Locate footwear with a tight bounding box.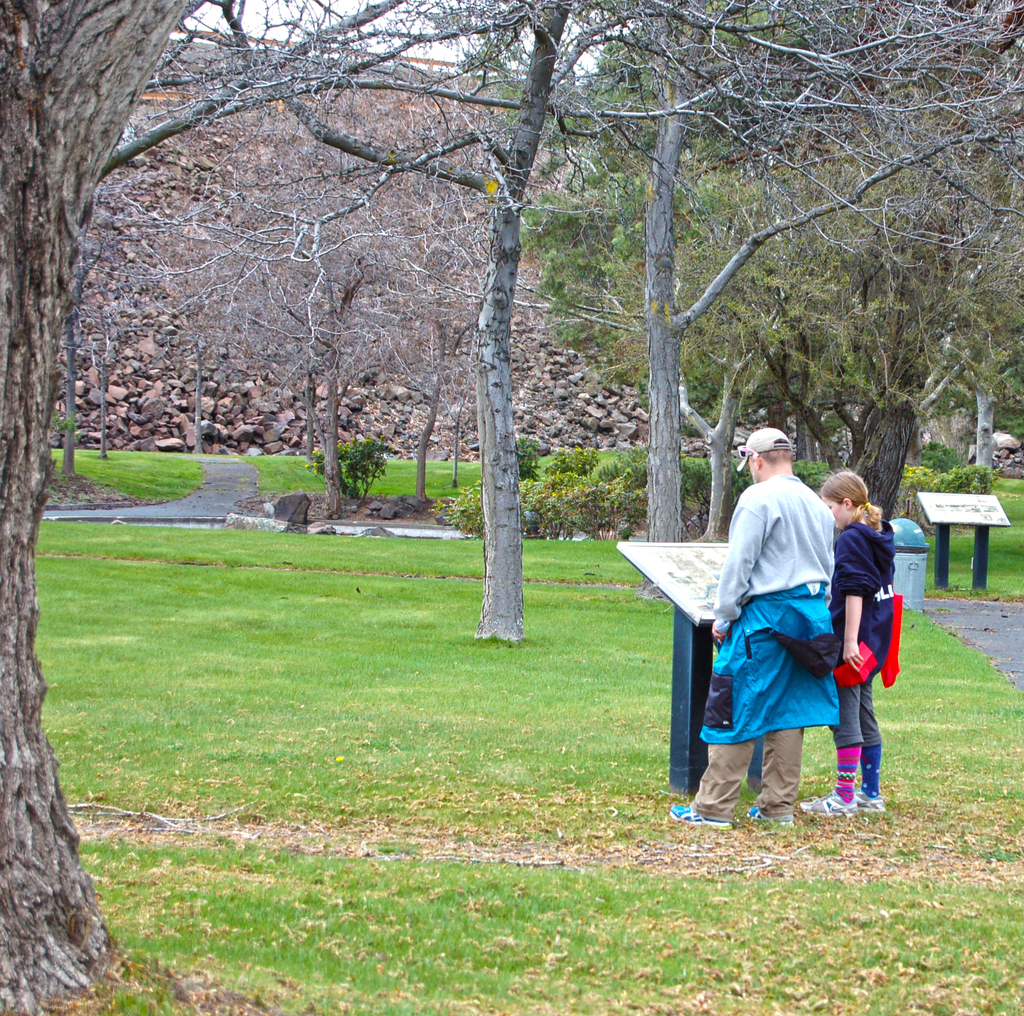
pyautogui.locateOnScreen(668, 800, 742, 832).
